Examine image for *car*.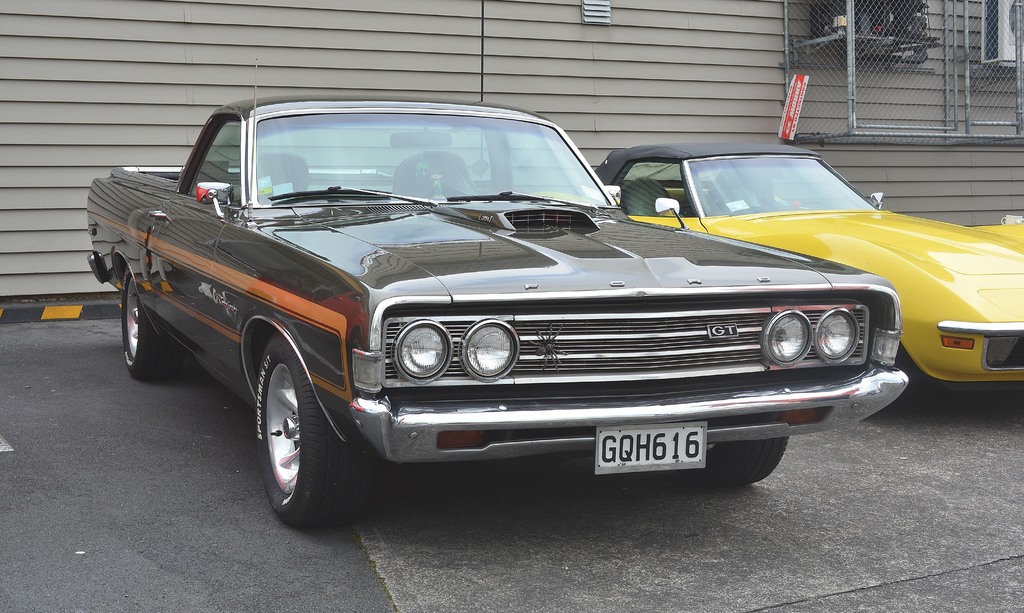
Examination result: <region>86, 95, 909, 532</region>.
